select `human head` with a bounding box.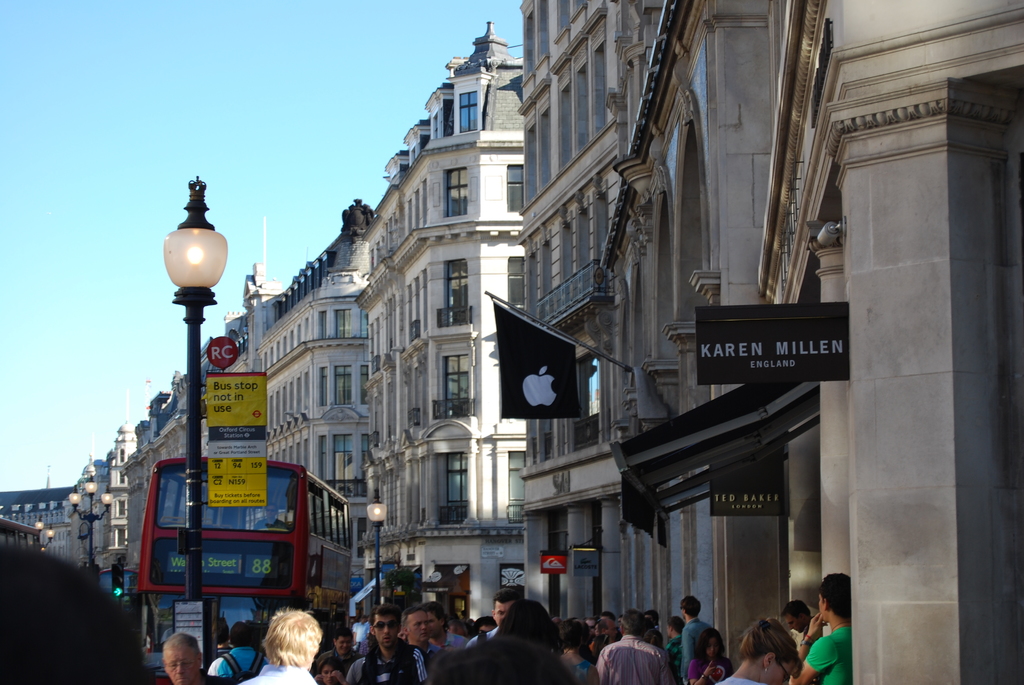
crop(489, 587, 518, 628).
